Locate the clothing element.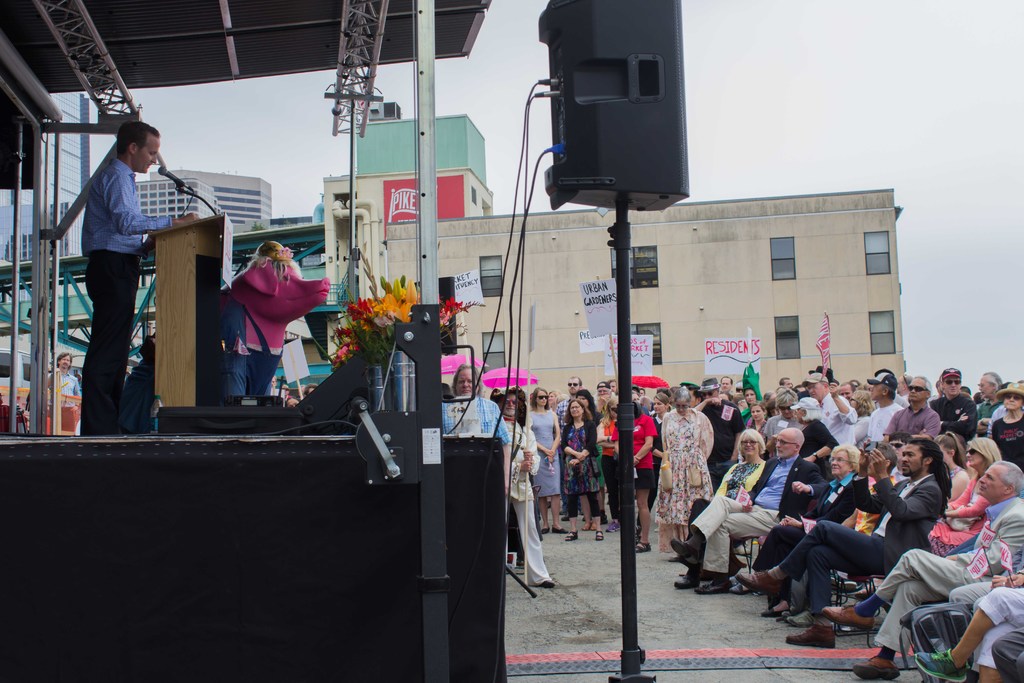
Element bbox: x1=76 y1=151 x2=181 y2=428.
